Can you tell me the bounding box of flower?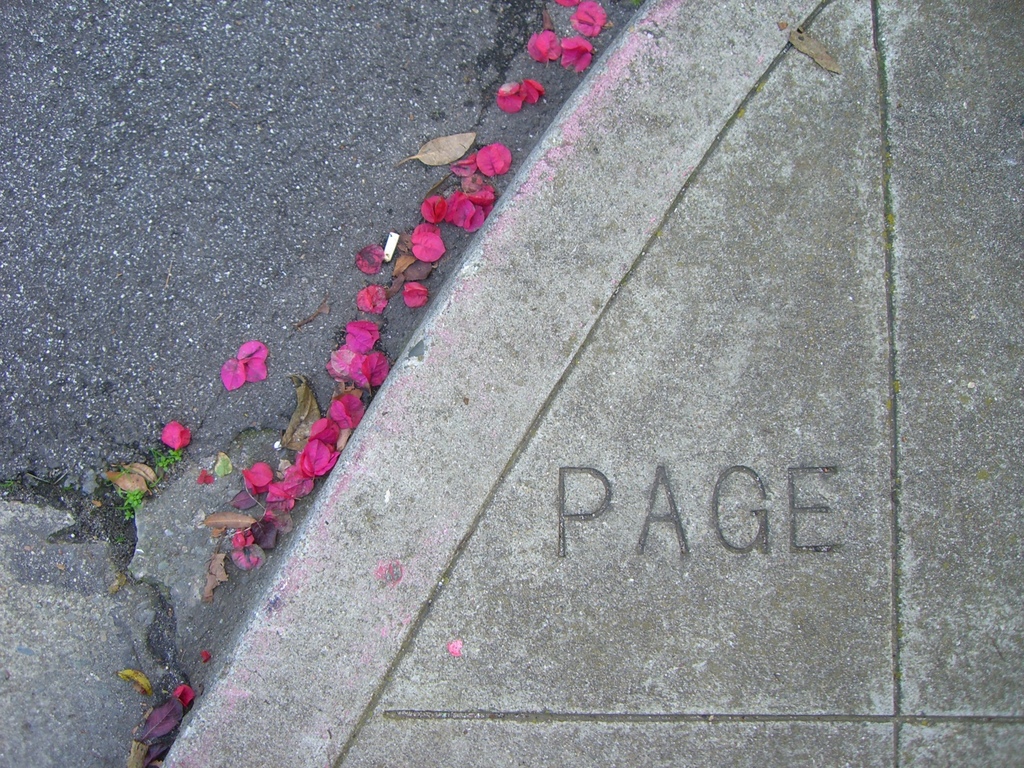
Rect(223, 340, 268, 390).
